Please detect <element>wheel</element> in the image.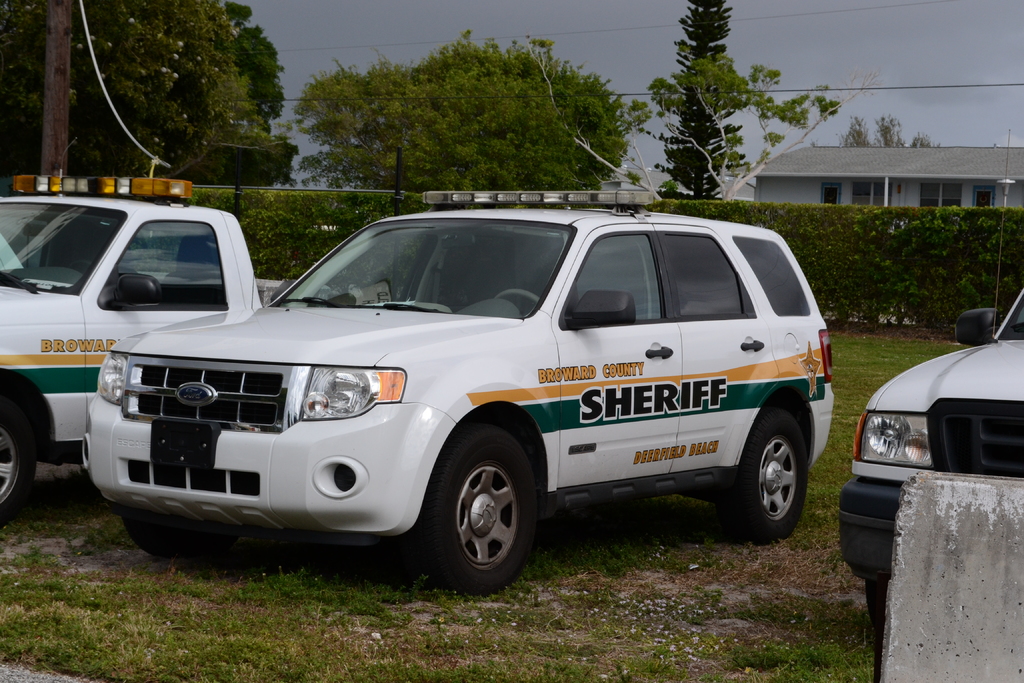
x1=406, y1=420, x2=536, y2=598.
